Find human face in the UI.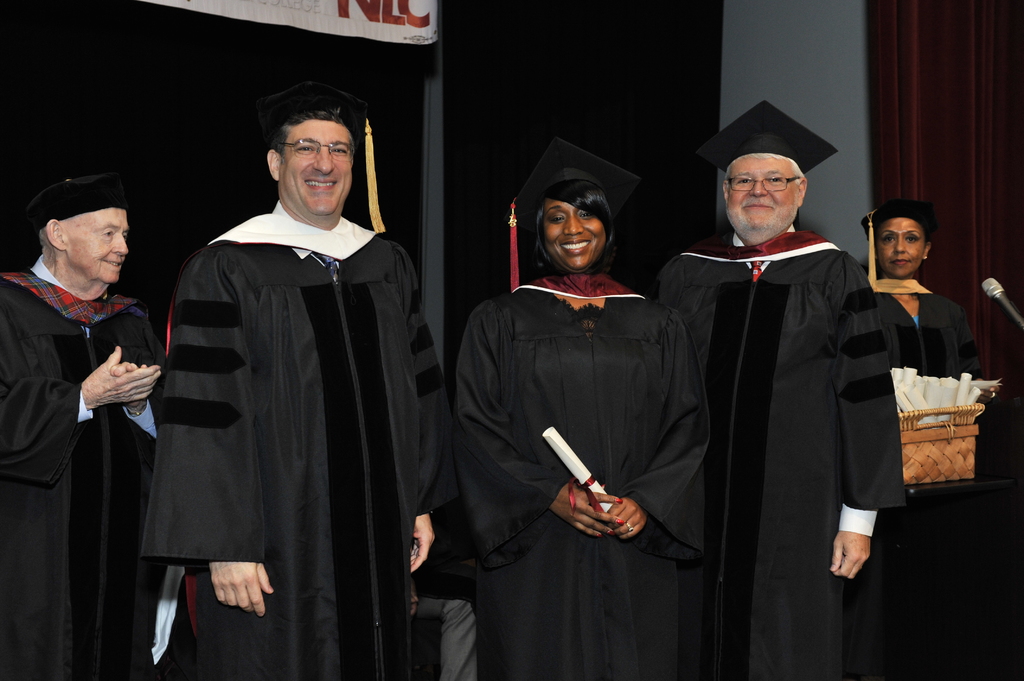
UI element at 545,198,602,271.
